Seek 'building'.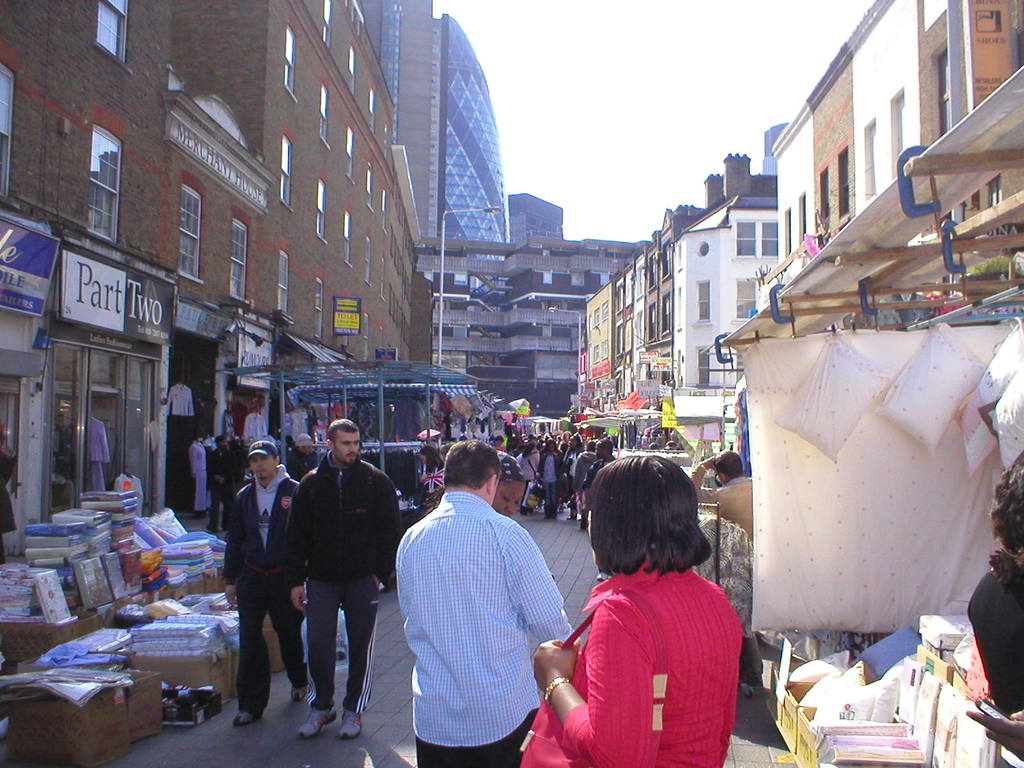
666,141,806,477.
